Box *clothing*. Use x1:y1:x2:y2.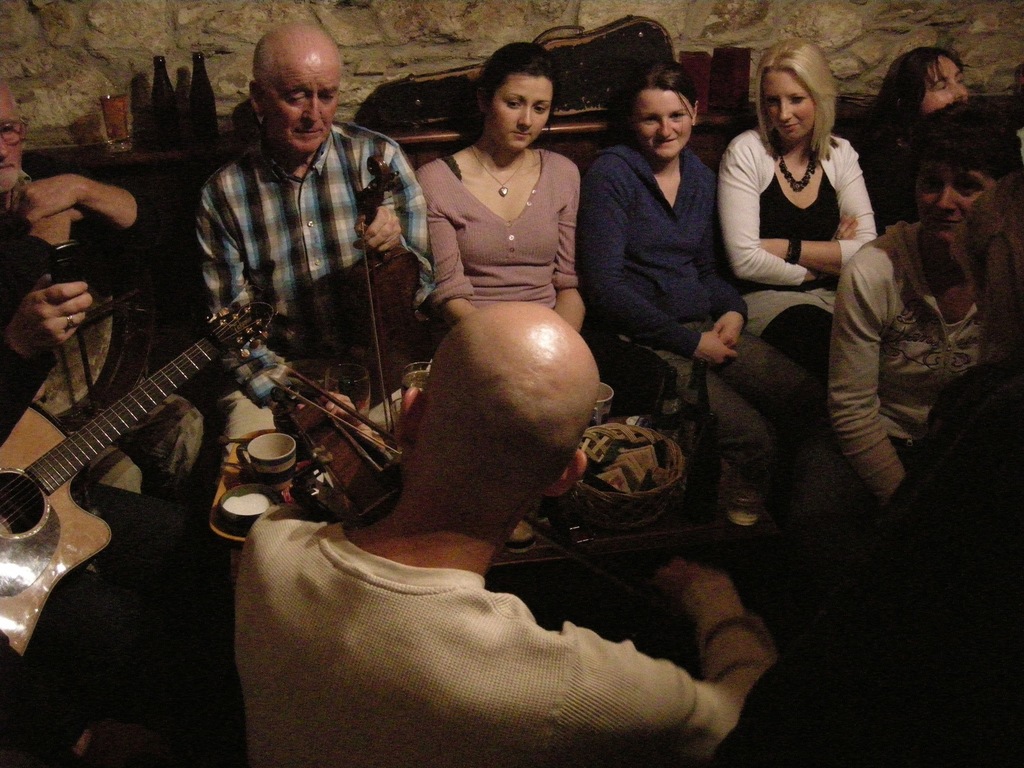
0:203:188:415.
